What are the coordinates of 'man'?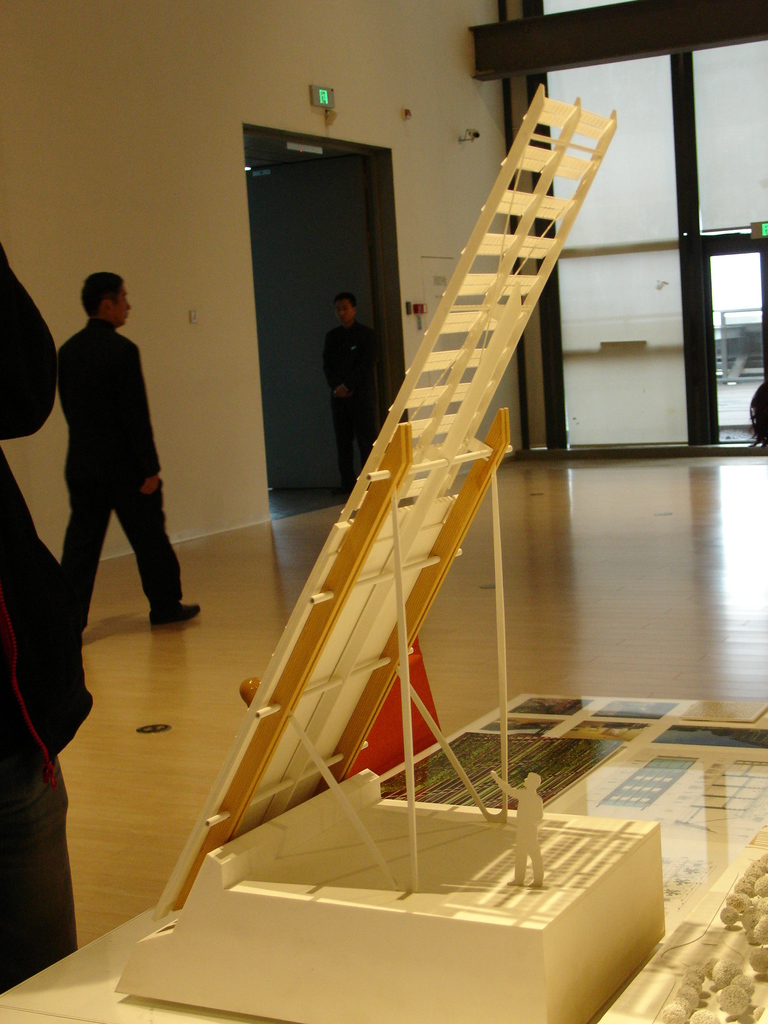
43,264,200,632.
